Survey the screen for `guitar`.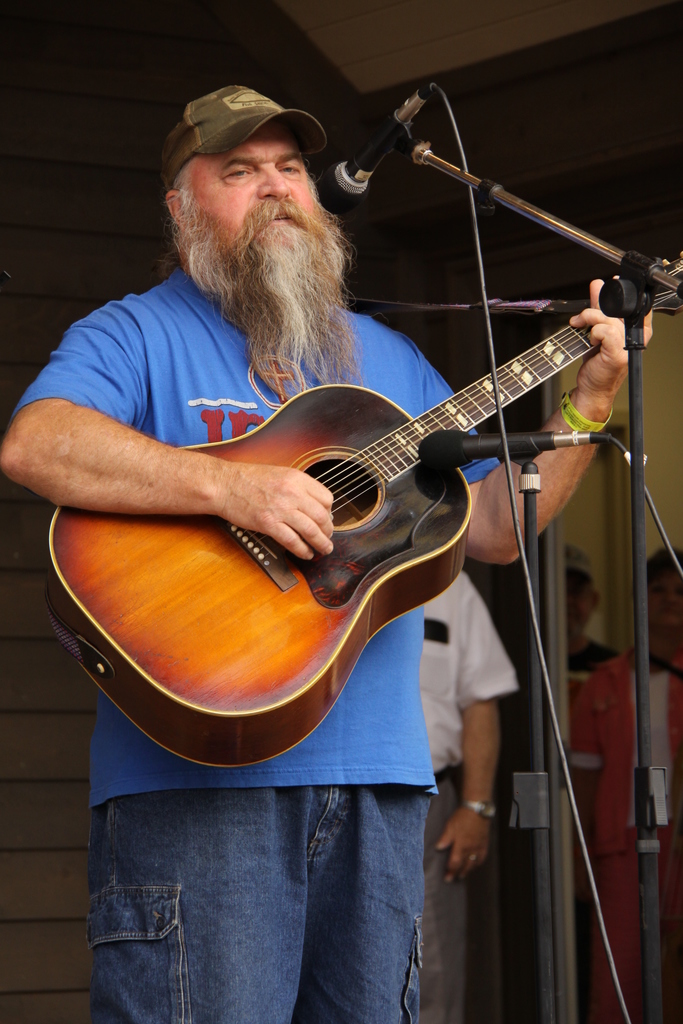
Survey found: x1=46, y1=252, x2=682, y2=776.
